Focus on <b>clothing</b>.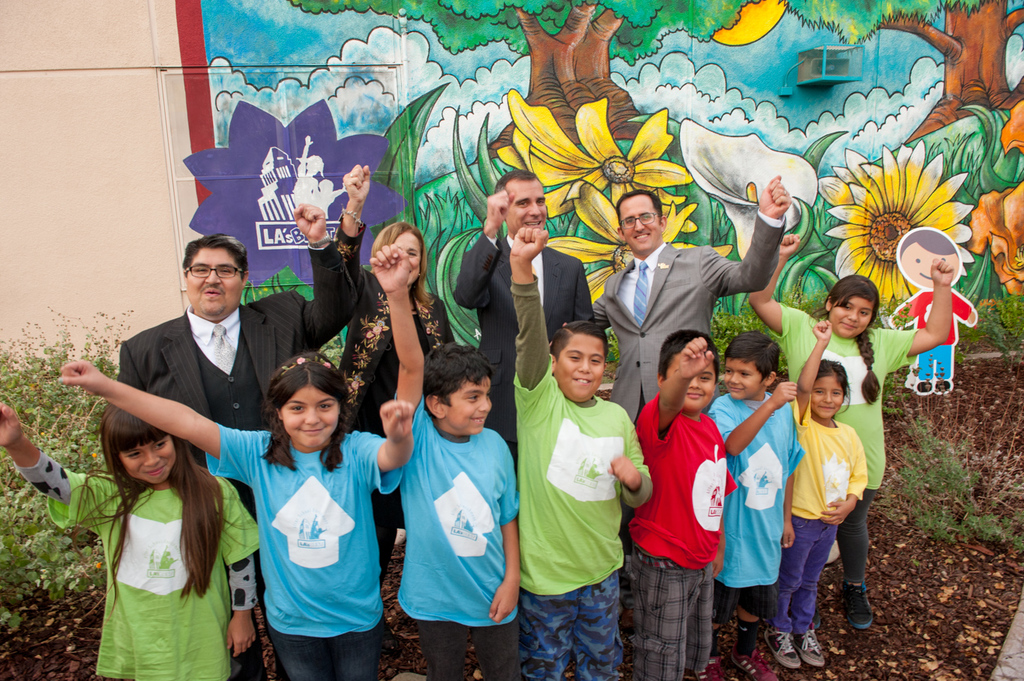
Focused at detection(784, 384, 870, 635).
